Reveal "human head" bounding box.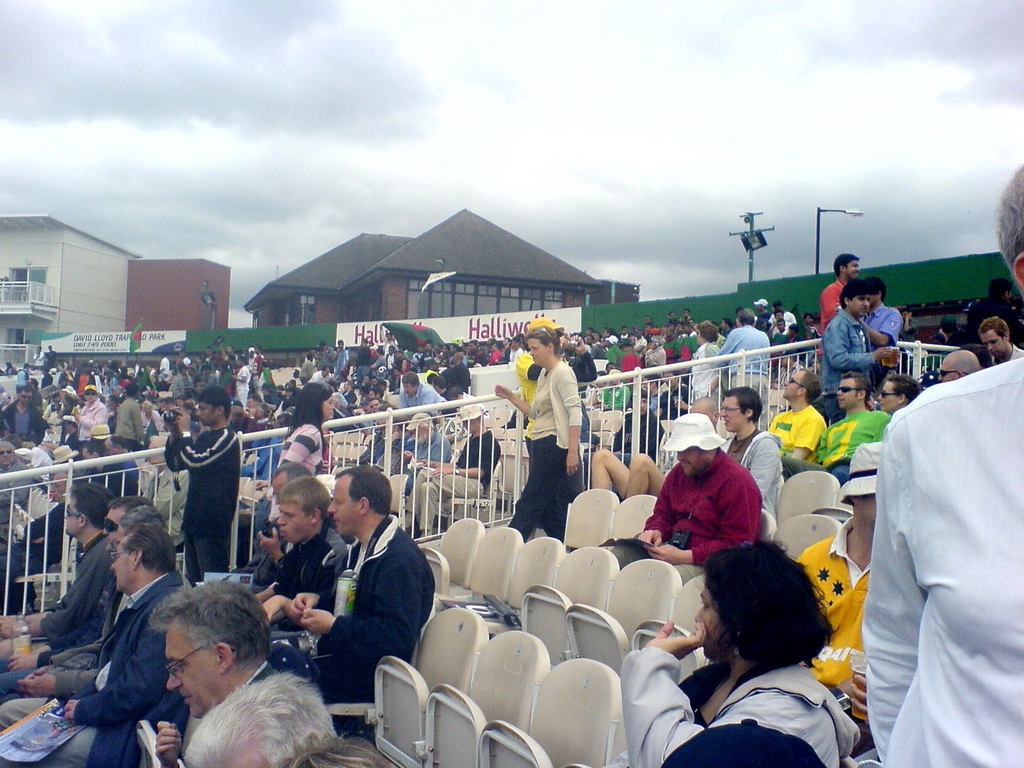
Revealed: bbox=(101, 495, 153, 533).
